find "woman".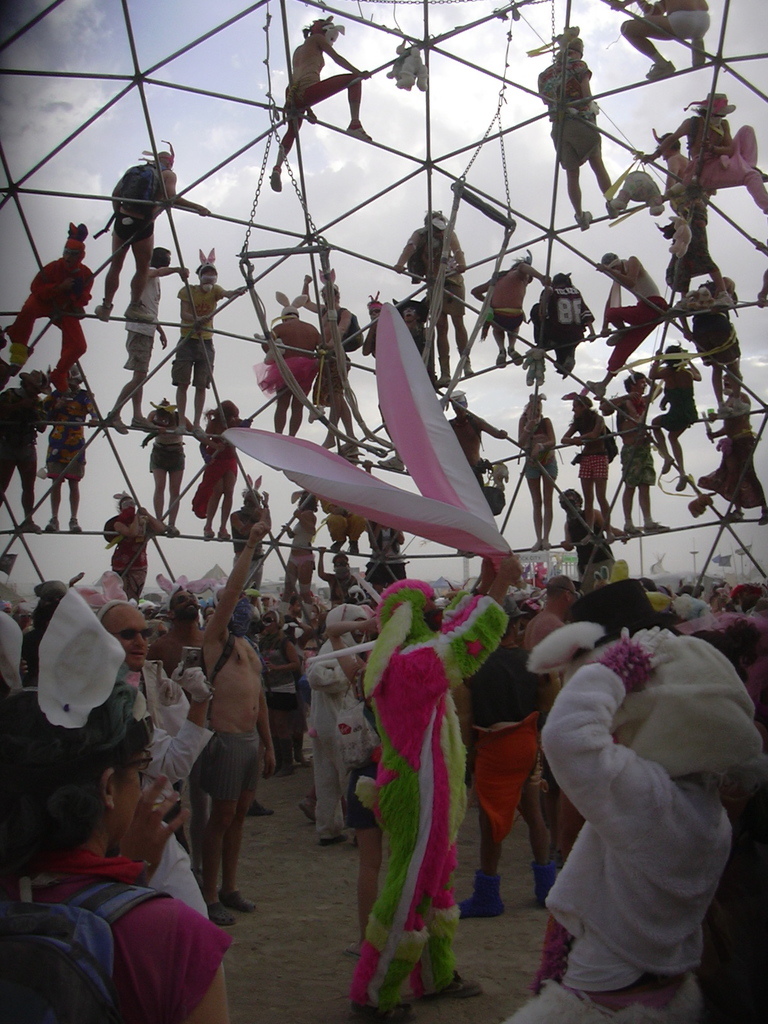
(x1=258, y1=609, x2=318, y2=777).
